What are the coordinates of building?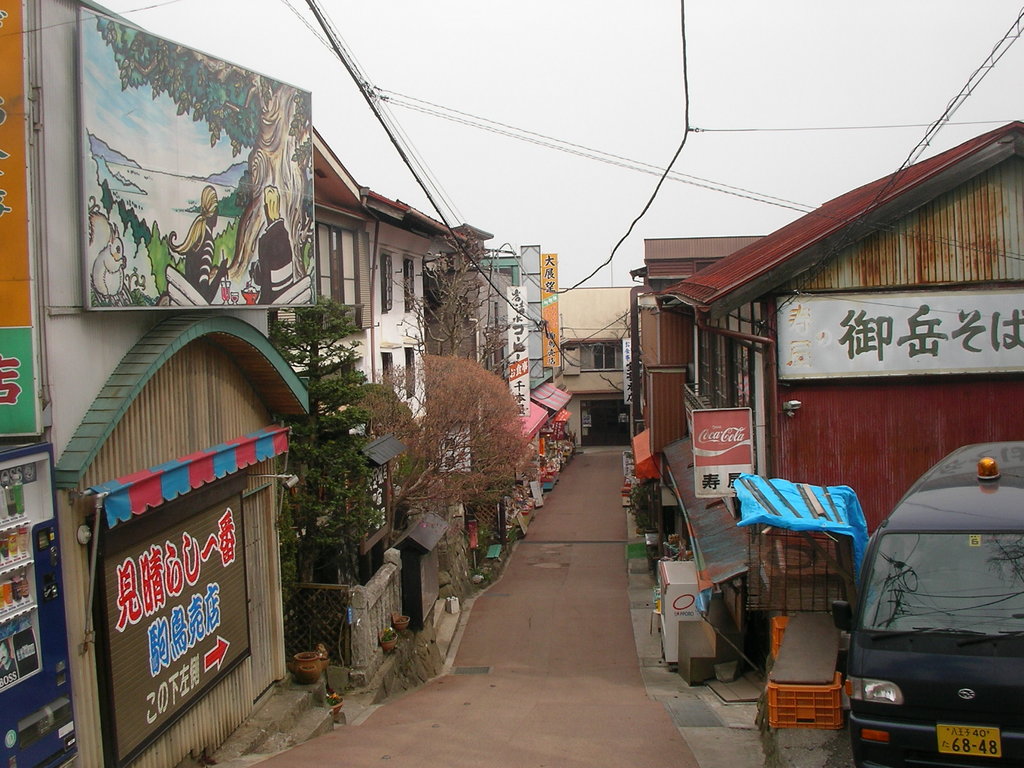
x1=562 y1=282 x2=637 y2=430.
